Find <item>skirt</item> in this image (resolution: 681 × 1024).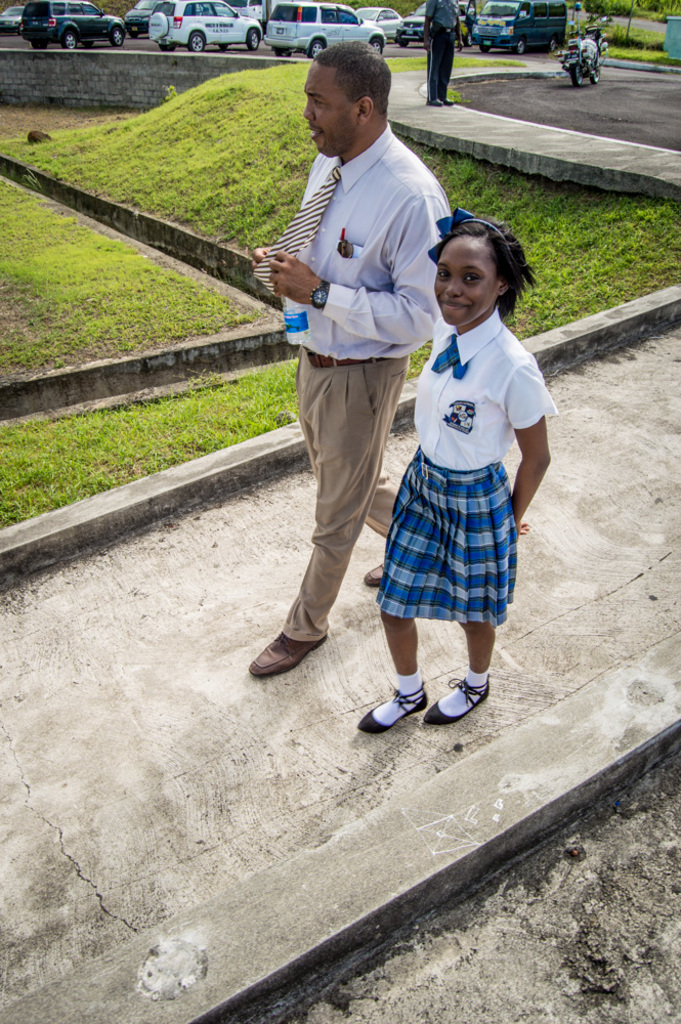
<bbox>374, 447, 517, 625</bbox>.
